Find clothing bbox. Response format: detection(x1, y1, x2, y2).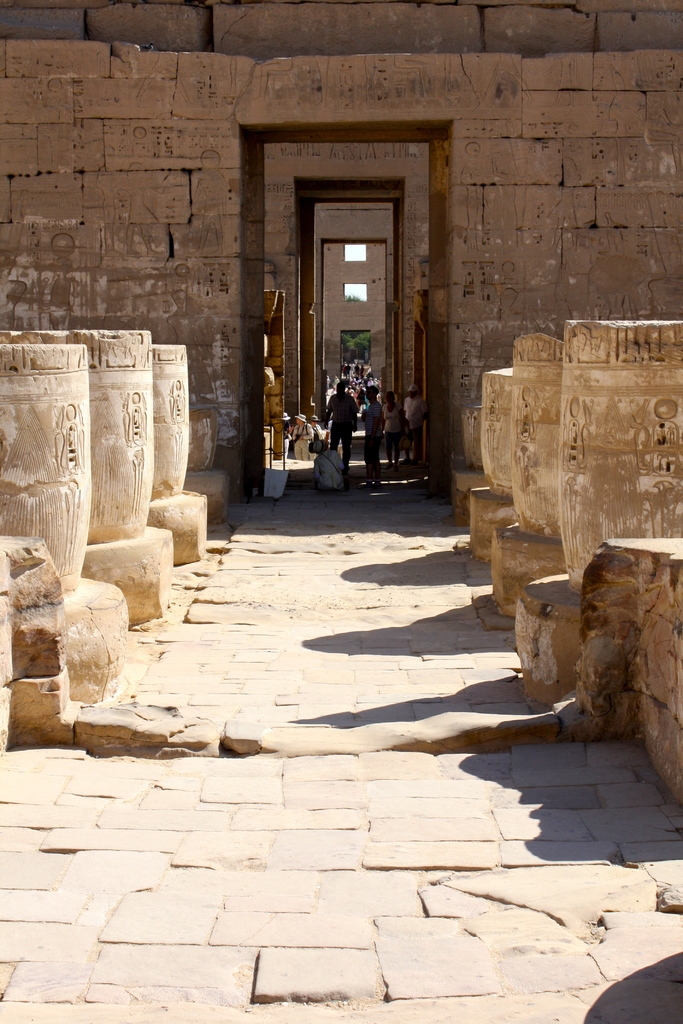
detection(385, 395, 406, 452).
